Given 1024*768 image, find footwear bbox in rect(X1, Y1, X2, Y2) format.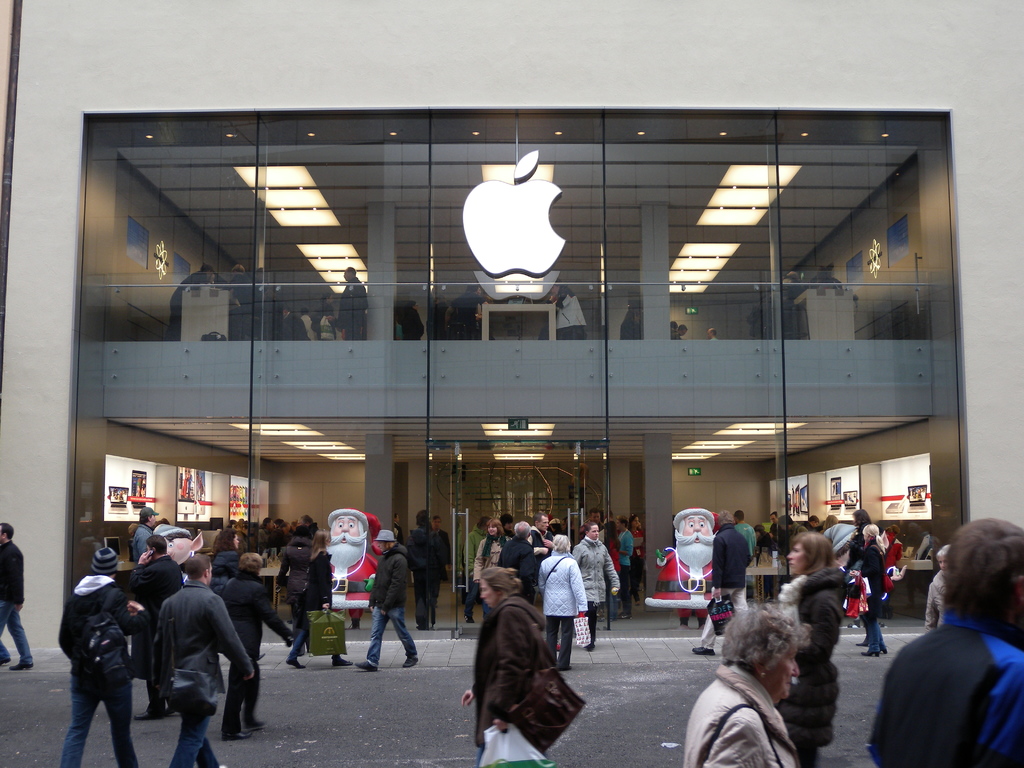
rect(349, 618, 360, 630).
